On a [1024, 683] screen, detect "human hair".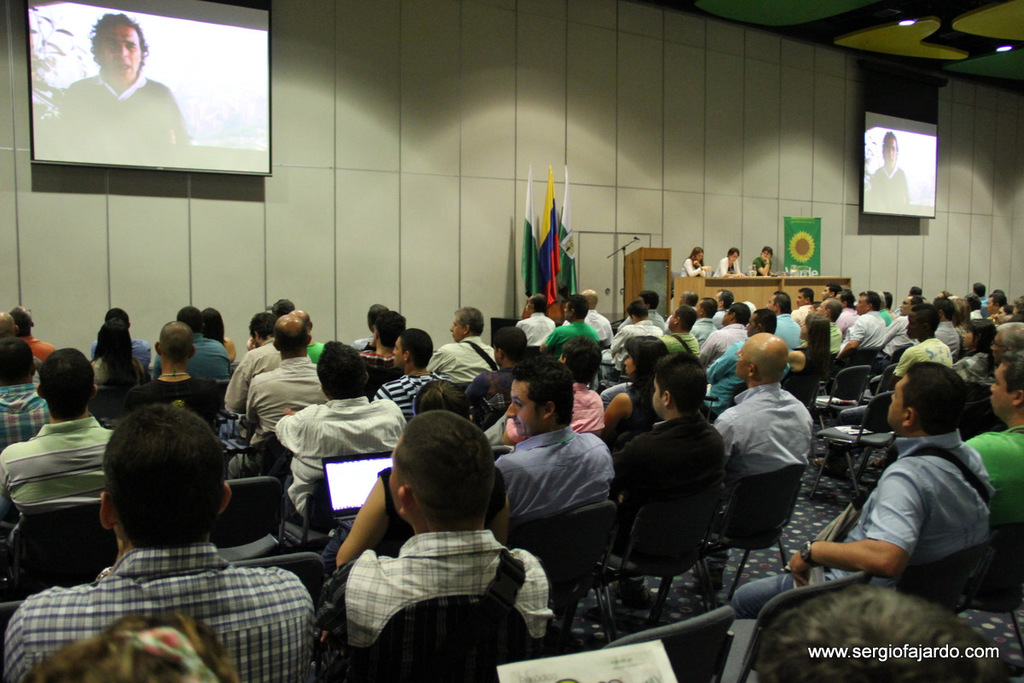
{"left": 367, "top": 303, "right": 385, "bottom": 332}.
